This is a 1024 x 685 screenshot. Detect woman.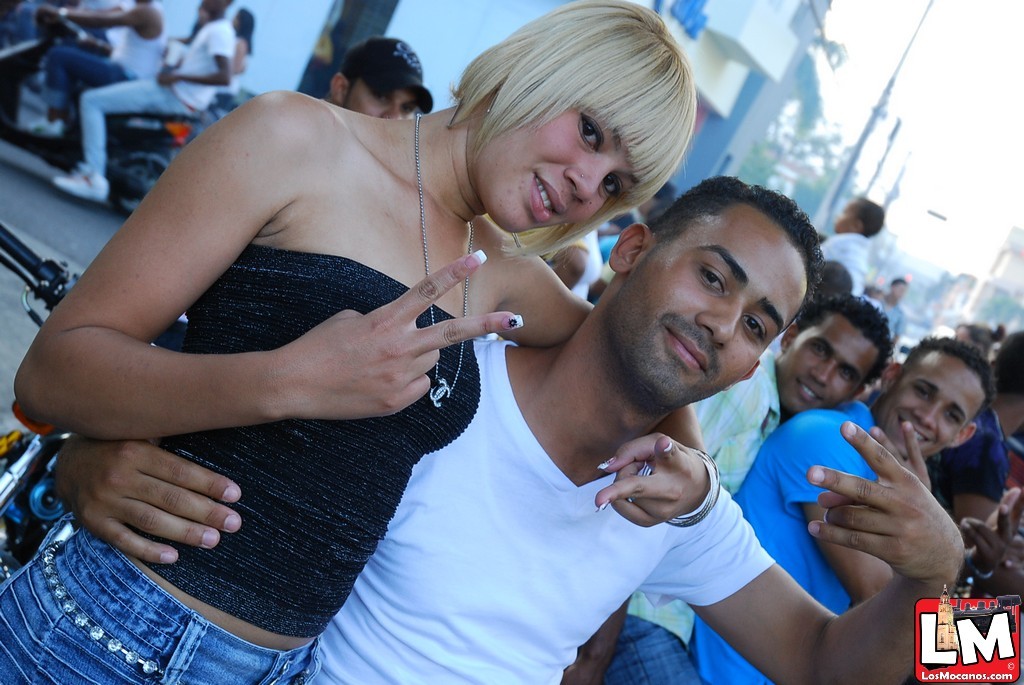
{"left": 50, "top": 4, "right": 610, "bottom": 684}.
